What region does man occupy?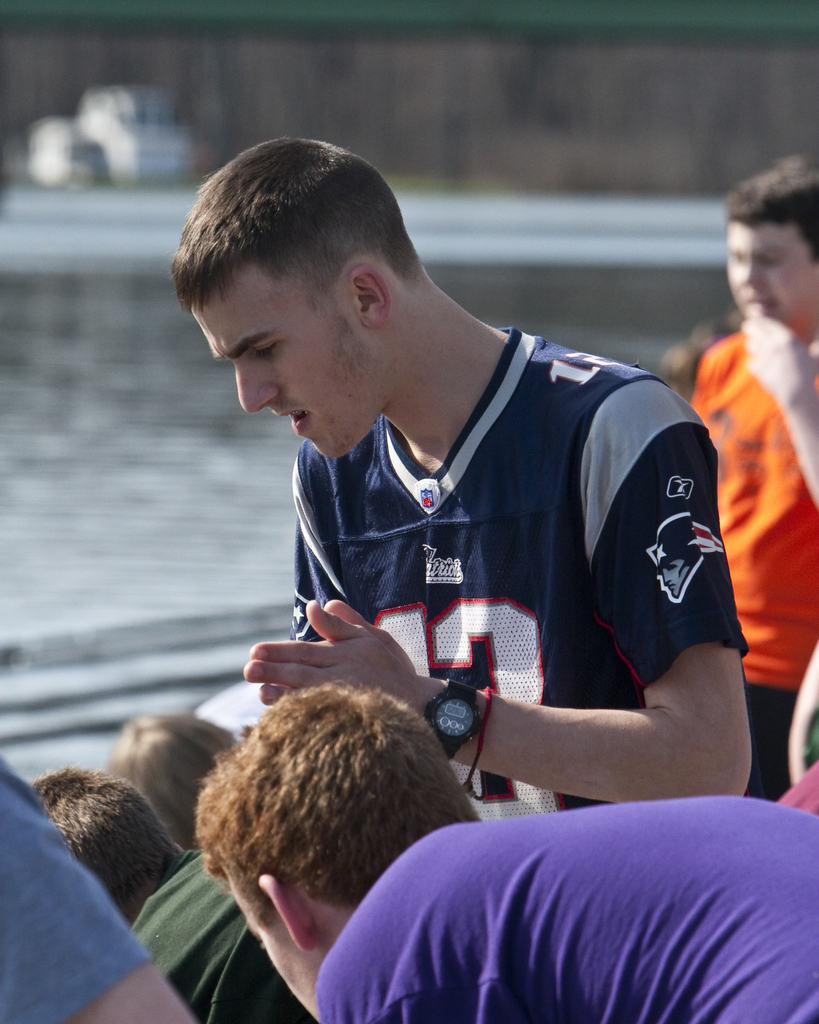
locate(196, 684, 818, 1023).
